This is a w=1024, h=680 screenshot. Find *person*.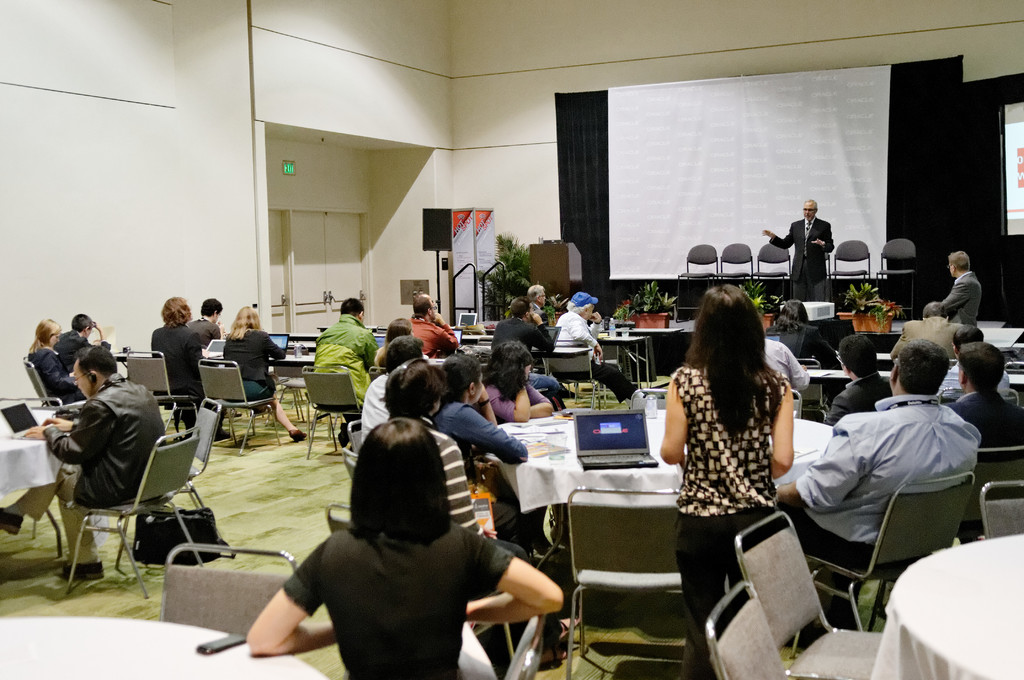
Bounding box: locate(216, 305, 309, 444).
